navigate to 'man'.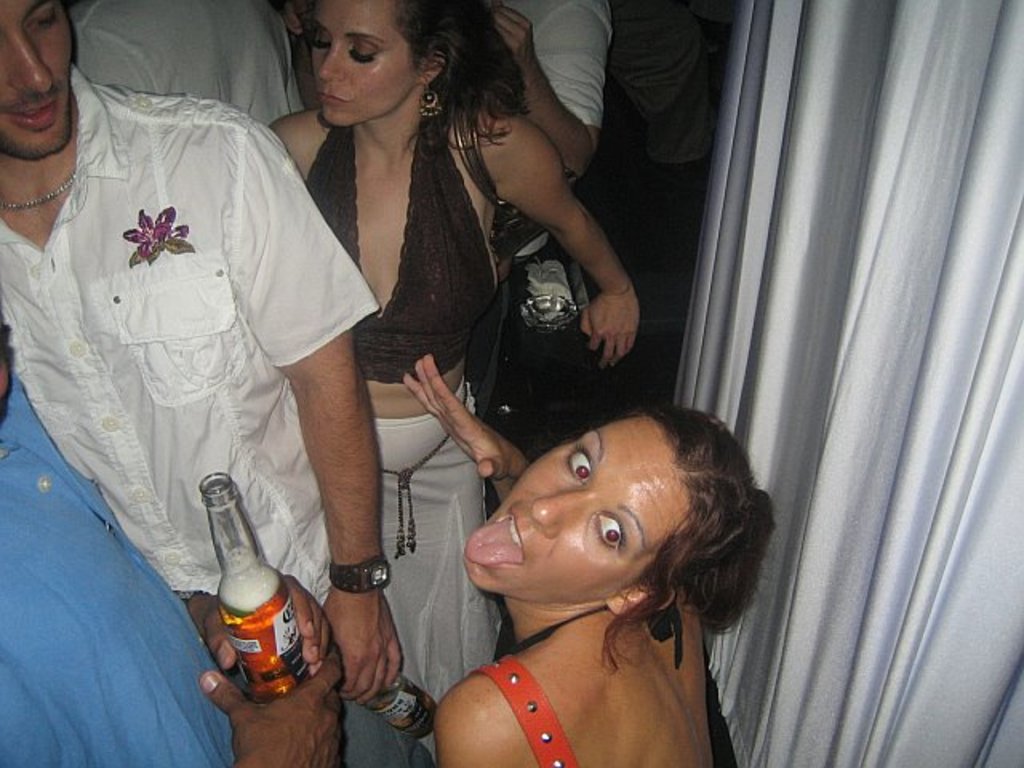
Navigation target: [0, 0, 410, 701].
